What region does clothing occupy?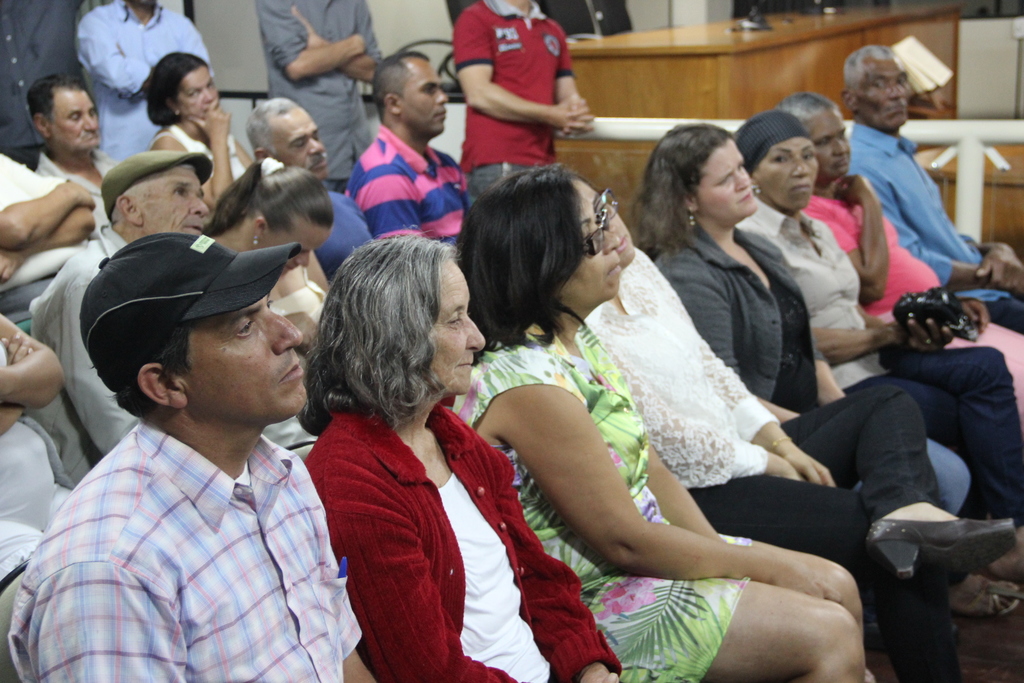
11:415:360:682.
